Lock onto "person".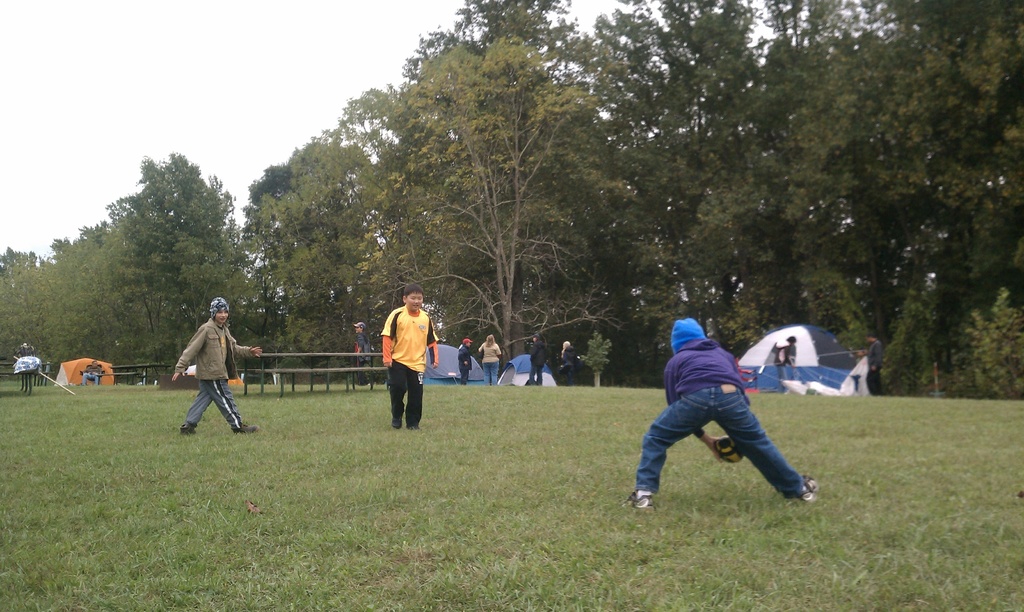
Locked: bbox(461, 335, 472, 382).
